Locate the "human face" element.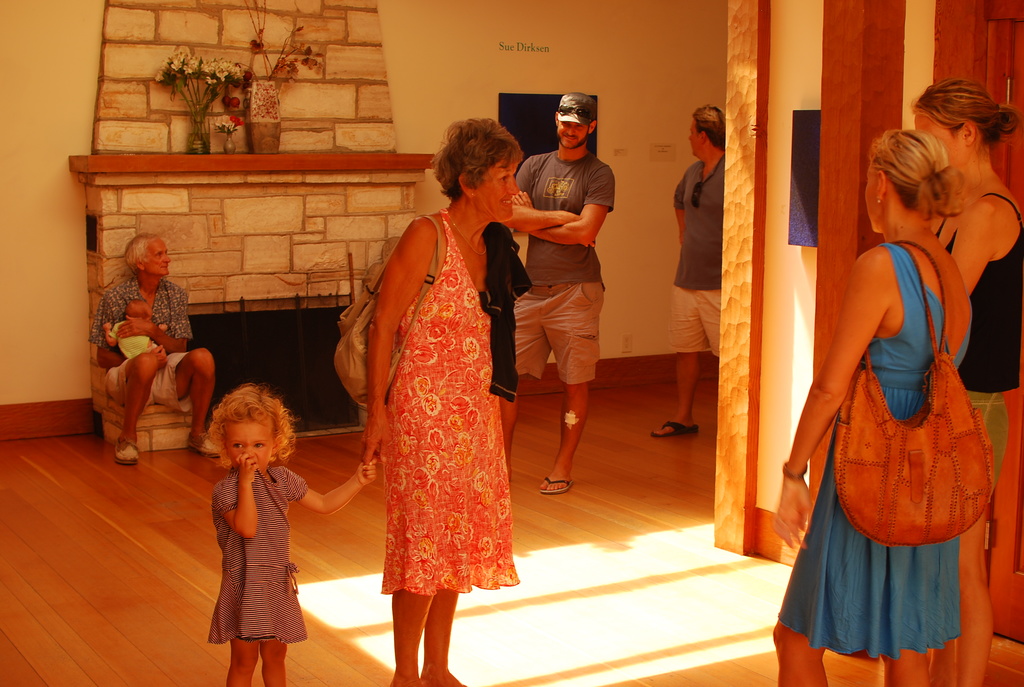
Element bbox: BBox(687, 123, 700, 159).
